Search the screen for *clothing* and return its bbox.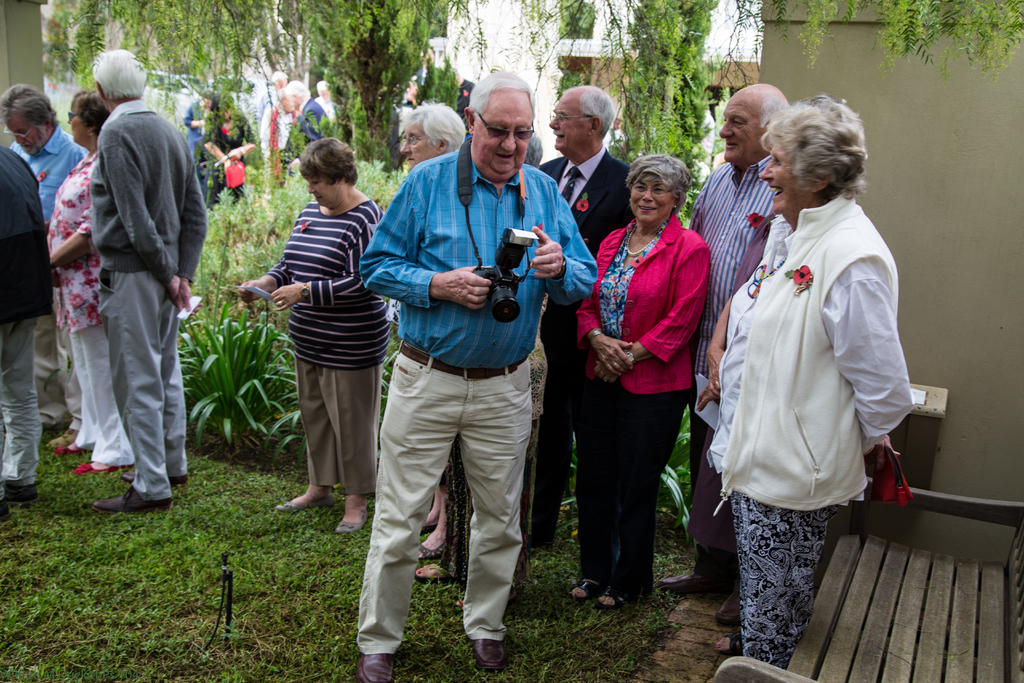
Found: {"x1": 201, "y1": 112, "x2": 253, "y2": 212}.
